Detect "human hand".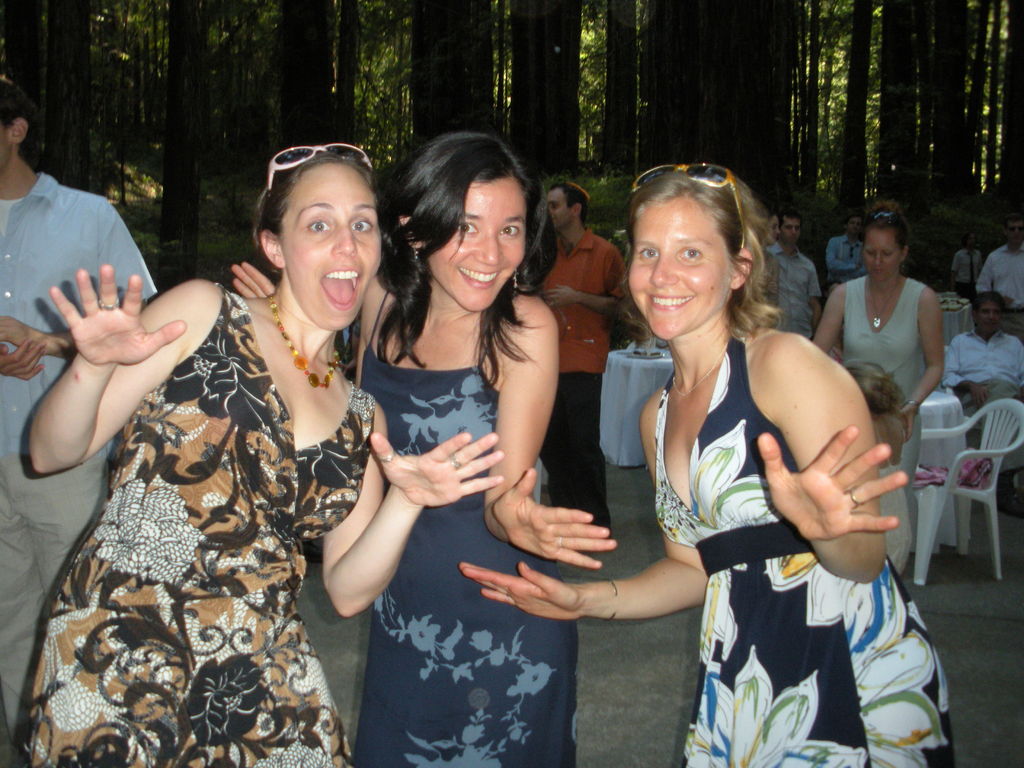
Detected at left=0, top=314, right=43, bottom=351.
